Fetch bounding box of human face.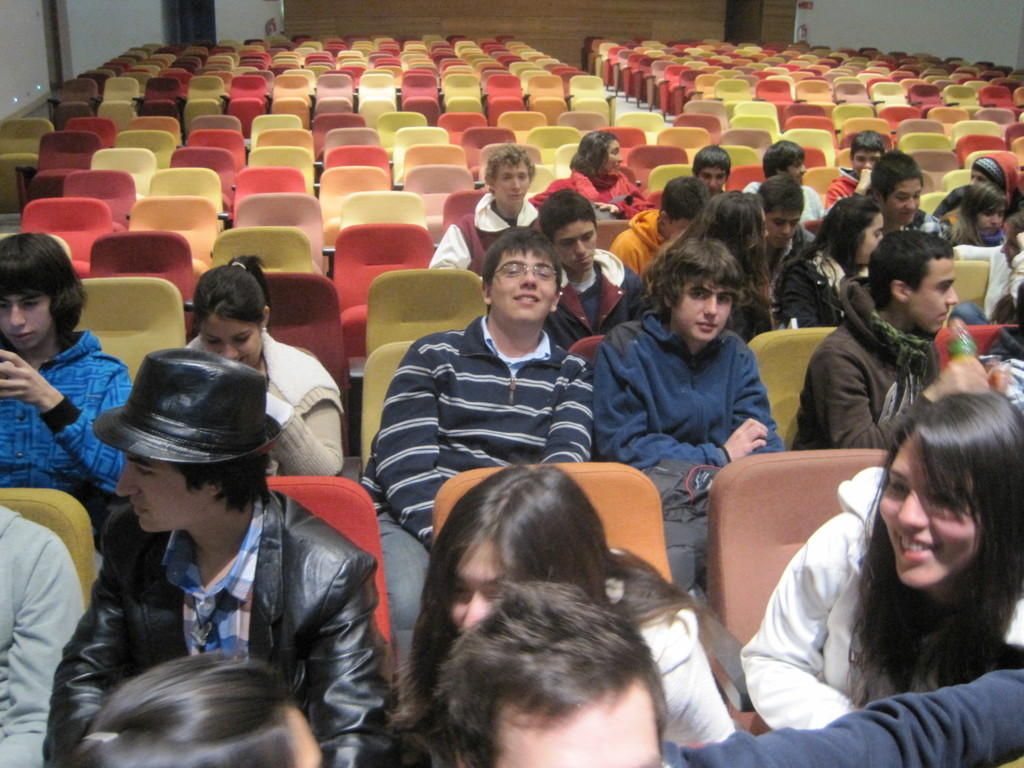
Bbox: detection(970, 169, 992, 184).
